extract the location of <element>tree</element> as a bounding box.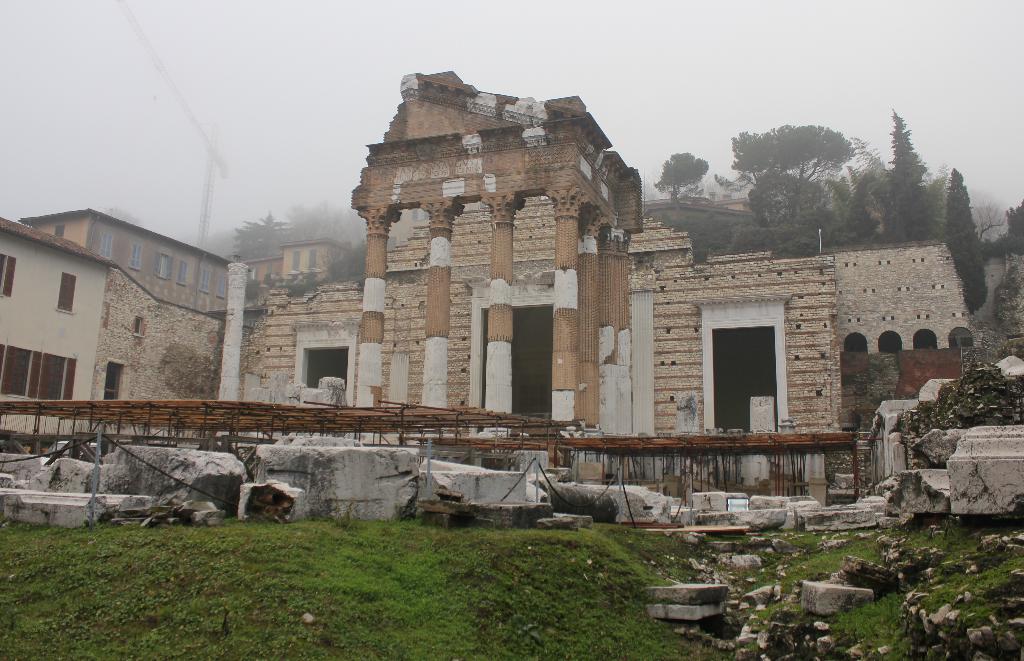
x1=287 y1=197 x2=366 y2=252.
